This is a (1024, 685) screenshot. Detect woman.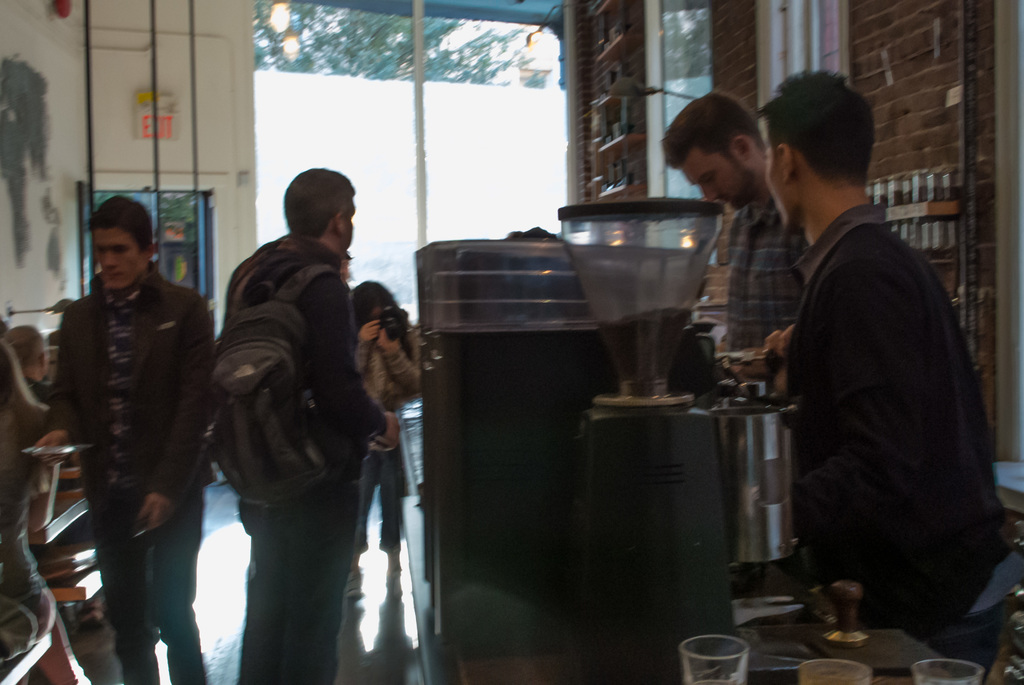
locate(342, 276, 422, 605).
